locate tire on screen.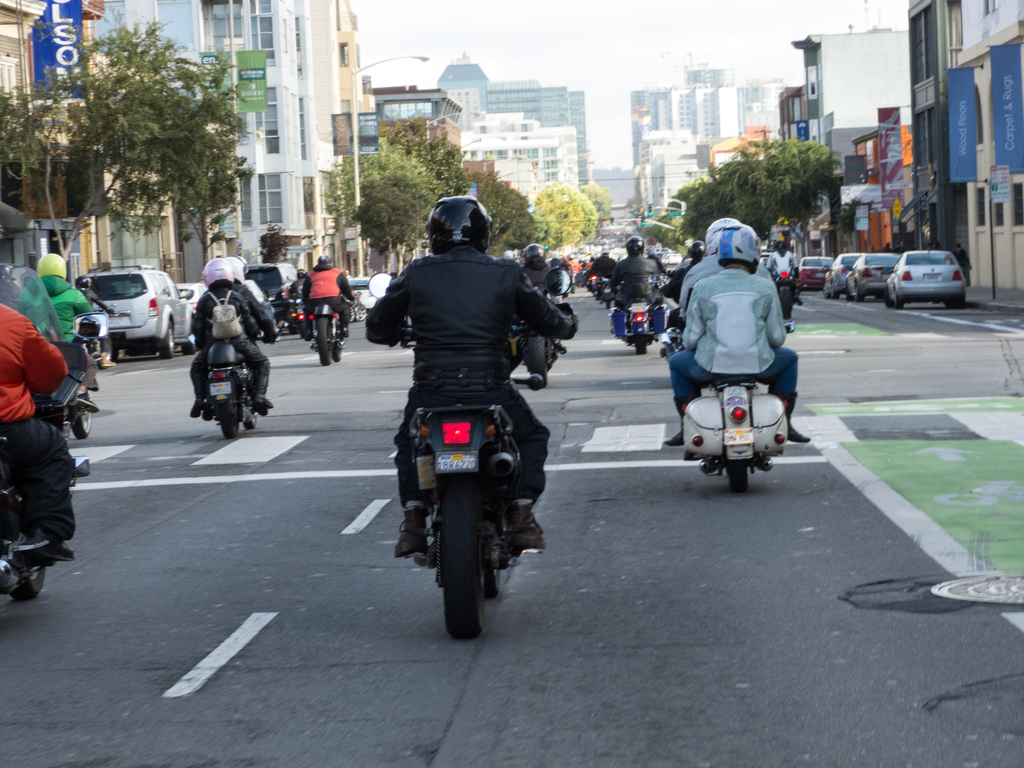
On screen at 630, 333, 646, 357.
